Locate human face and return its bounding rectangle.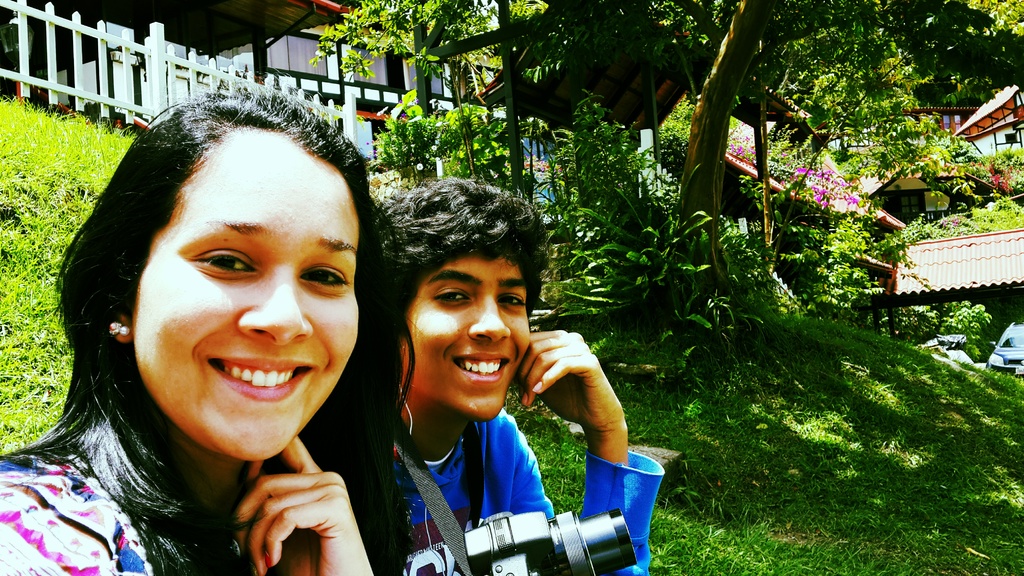
131:133:359:462.
